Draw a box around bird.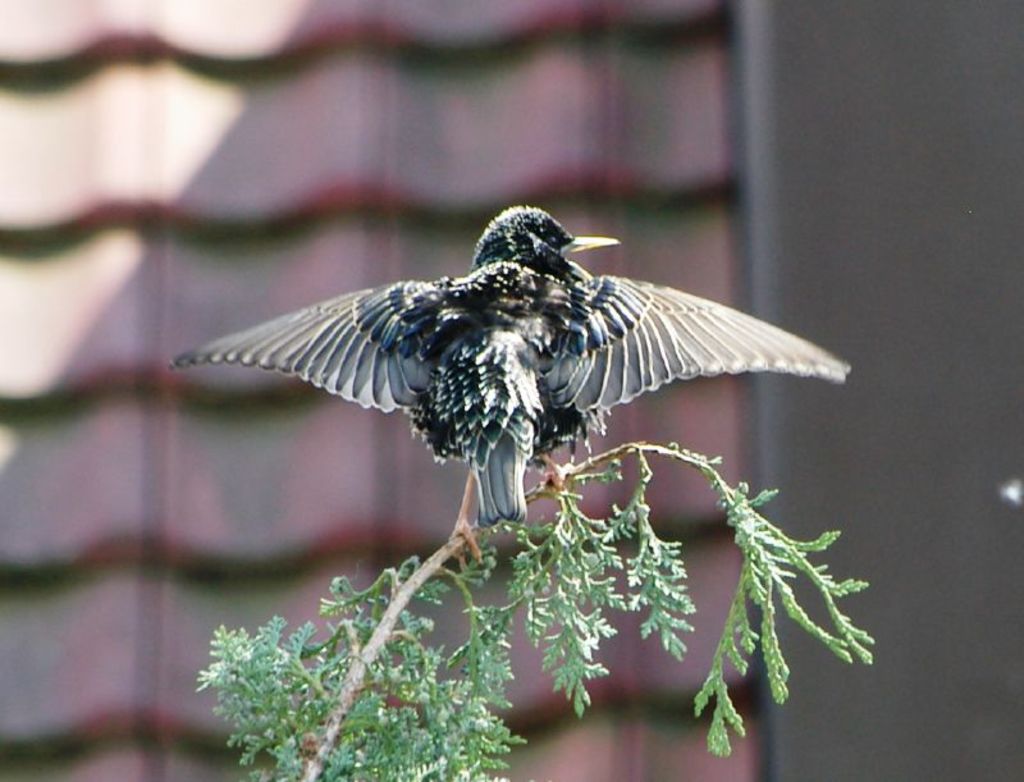
(186, 210, 813, 557).
